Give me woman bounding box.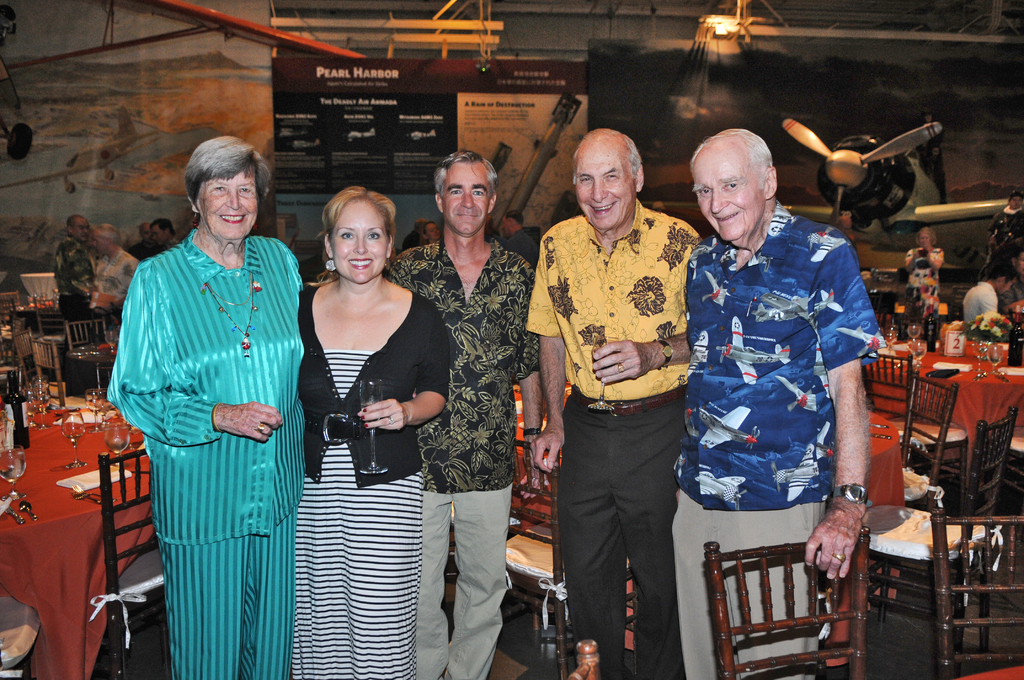
bbox=[111, 132, 305, 679].
